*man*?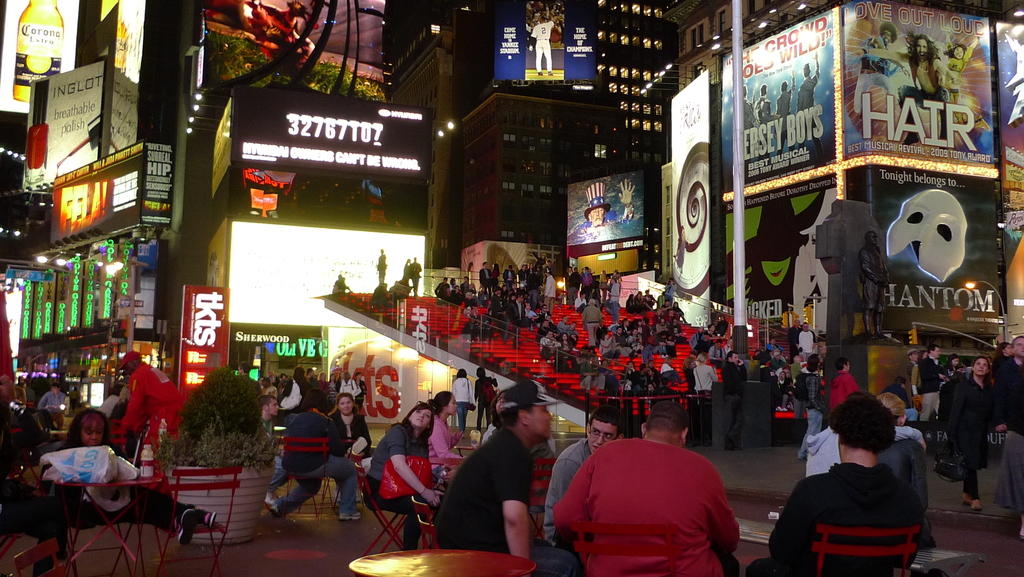
box=[267, 389, 364, 523]
